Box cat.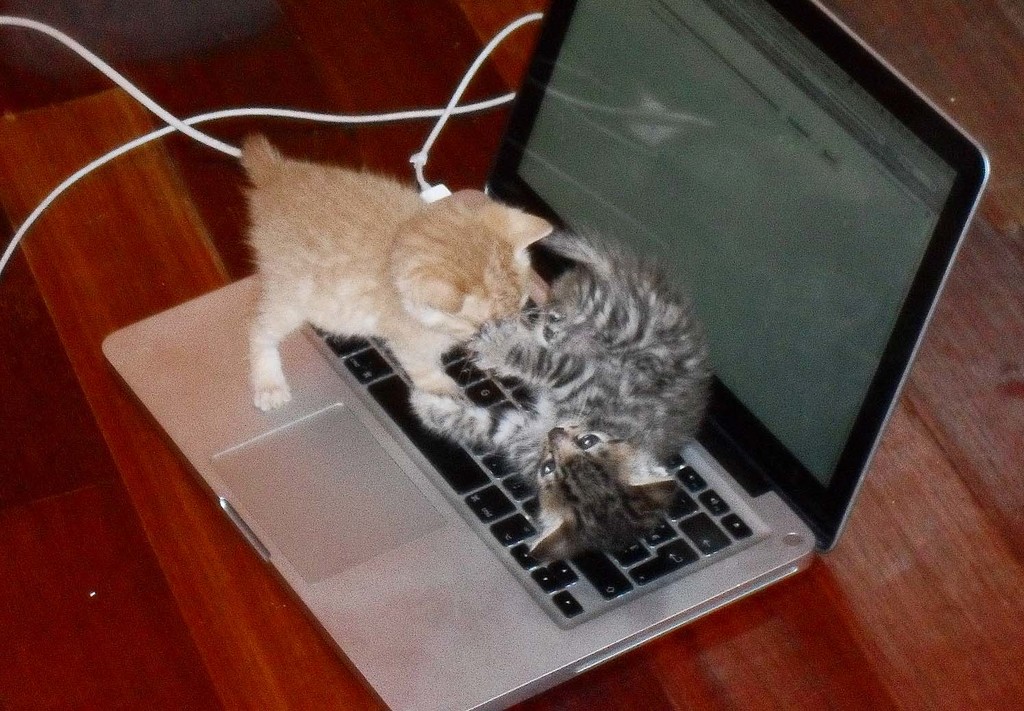
(240, 129, 554, 411).
